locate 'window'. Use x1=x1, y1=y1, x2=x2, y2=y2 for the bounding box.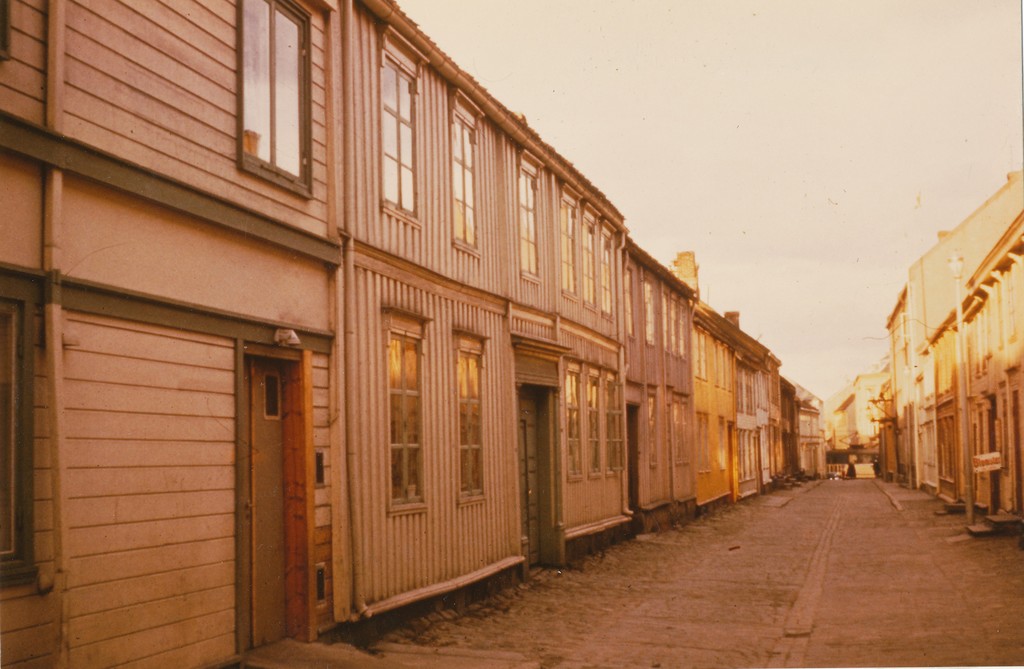
x1=522, y1=172, x2=540, y2=272.
